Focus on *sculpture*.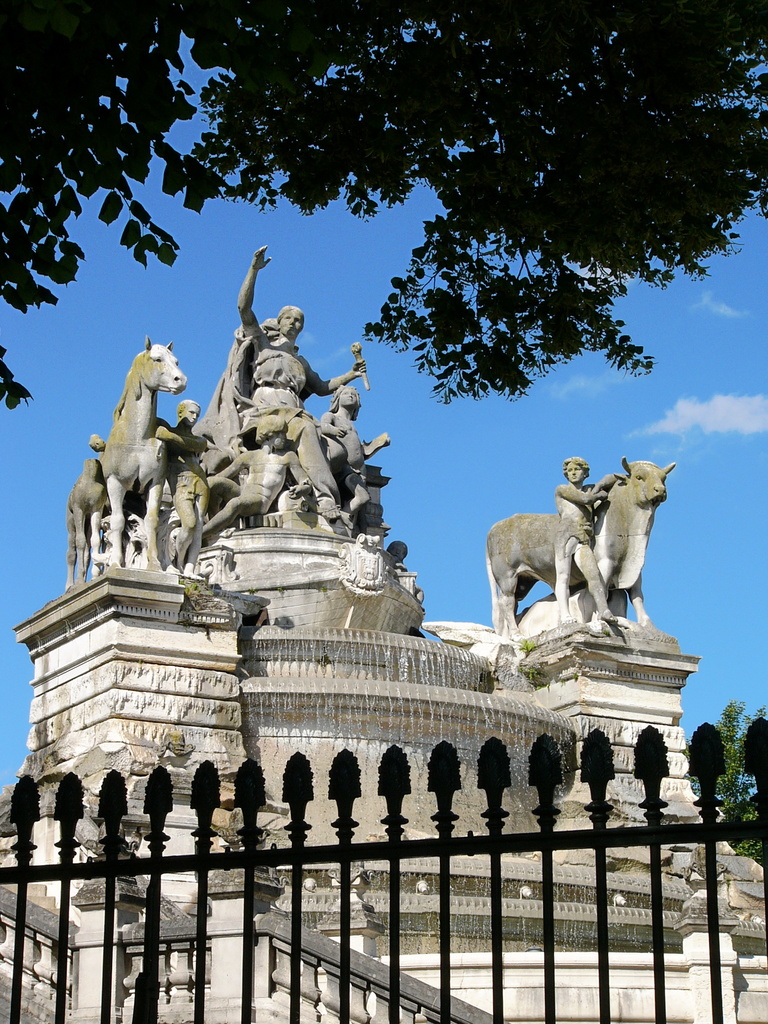
Focused at {"left": 83, "top": 388, "right": 204, "bottom": 528}.
